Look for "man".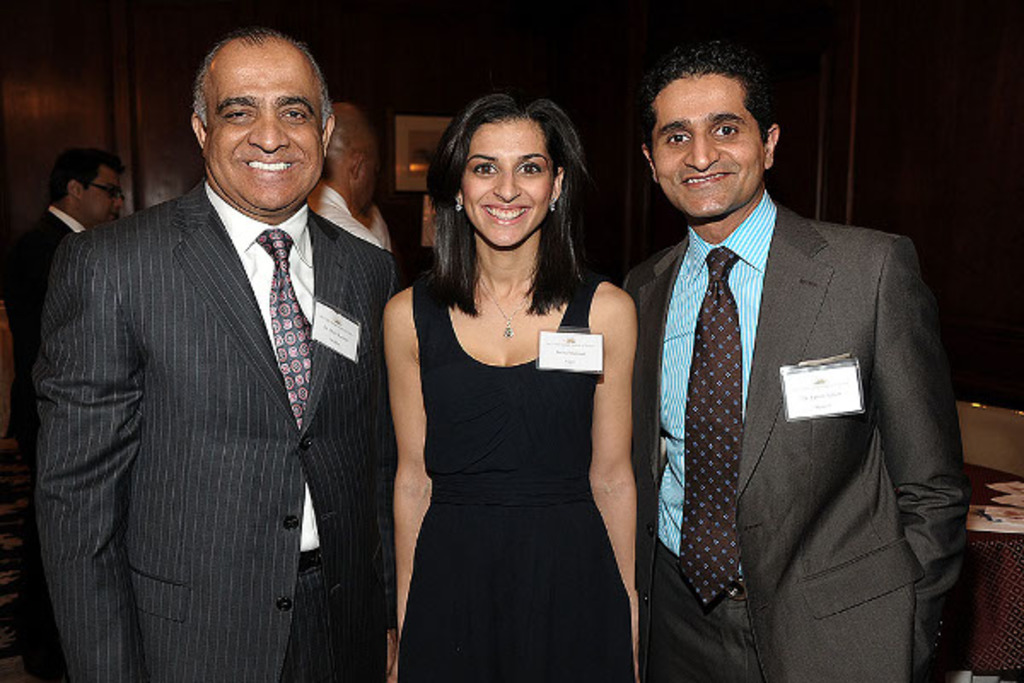
Found: <bbox>7, 147, 123, 357</bbox>.
